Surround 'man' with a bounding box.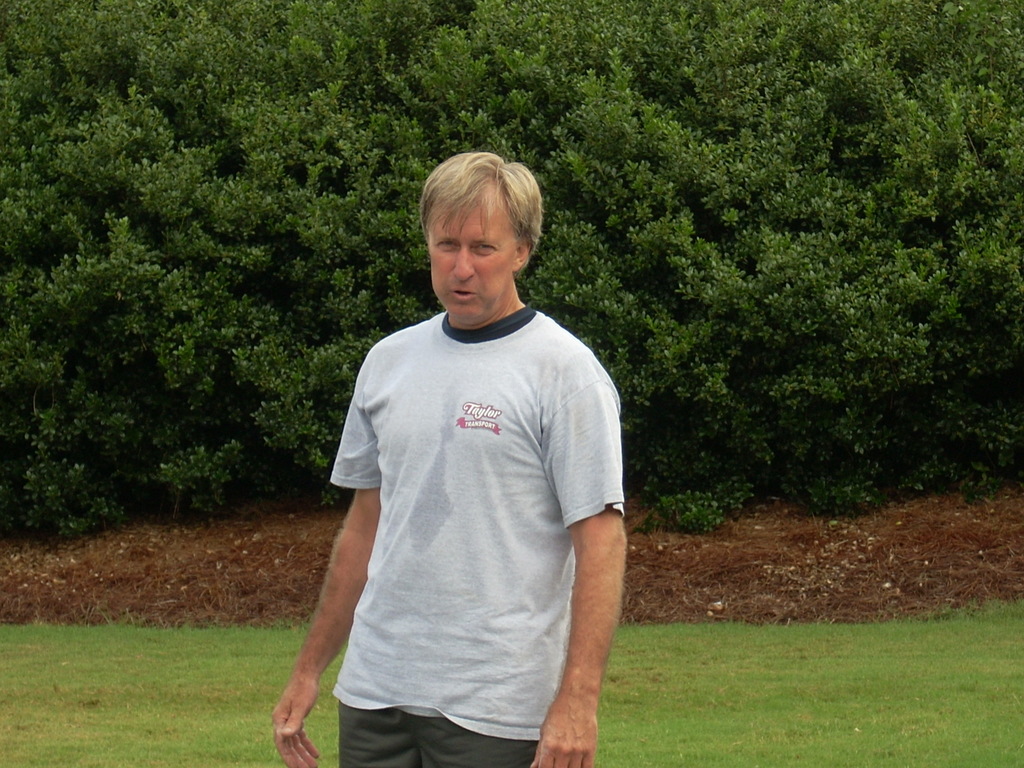
crop(285, 118, 644, 762).
